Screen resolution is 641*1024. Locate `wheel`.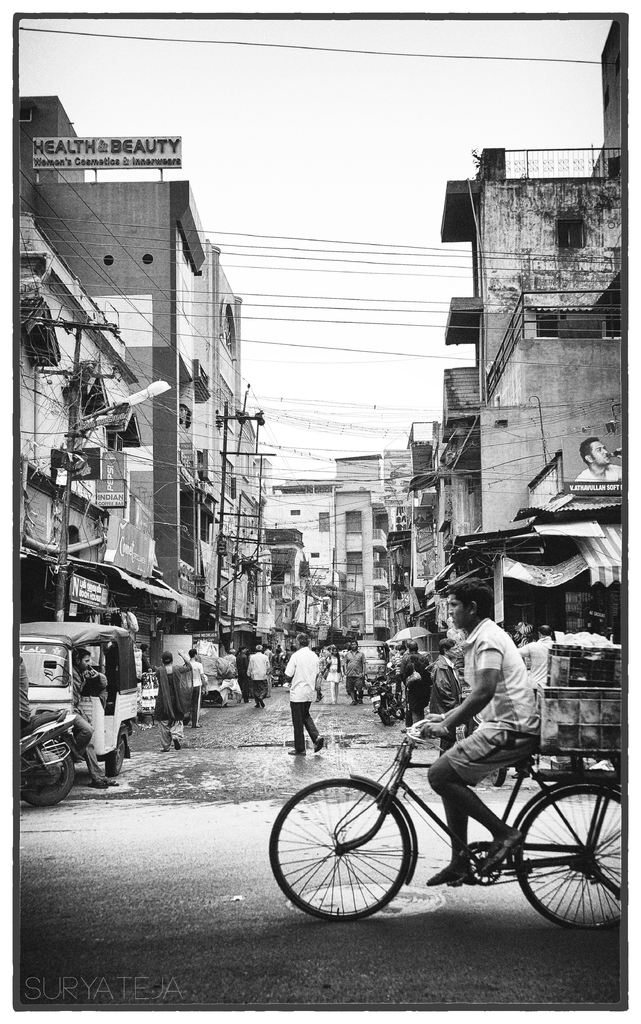
bbox=(513, 785, 622, 929).
